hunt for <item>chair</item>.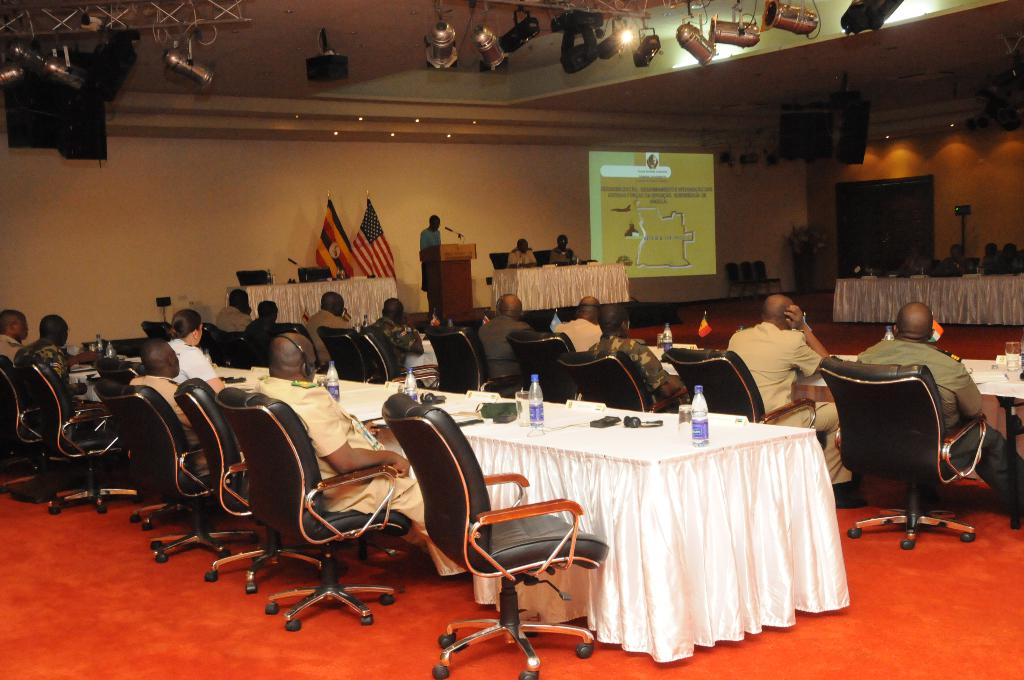
Hunted down at (x1=354, y1=328, x2=446, y2=397).
